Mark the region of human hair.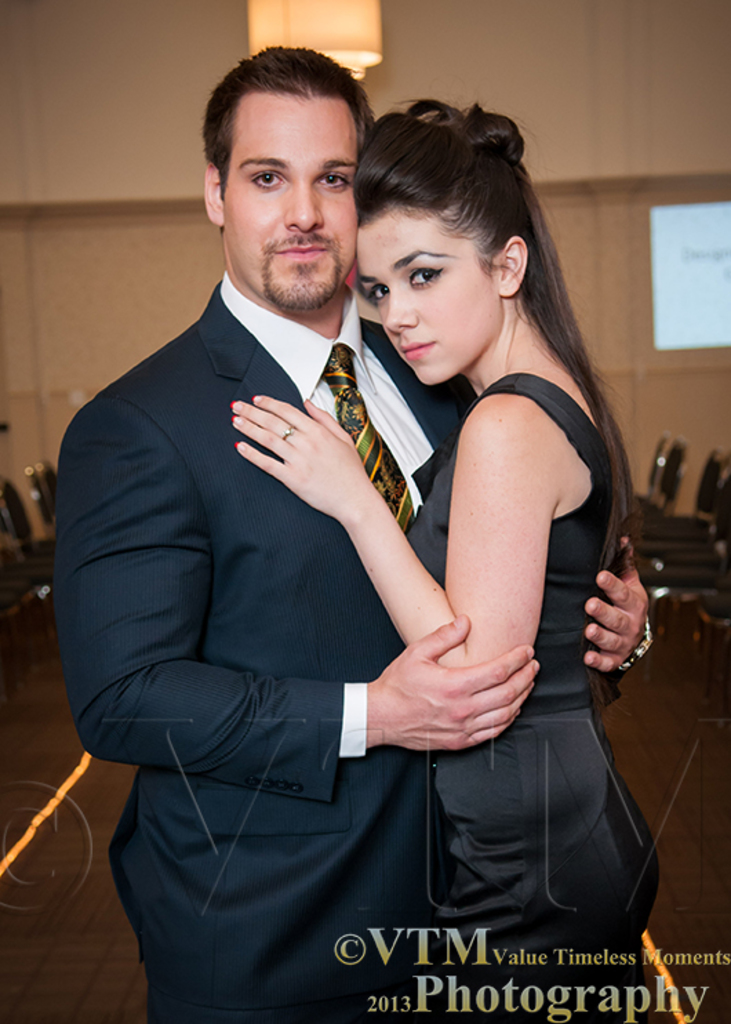
Region: (left=207, top=37, right=381, bottom=211).
